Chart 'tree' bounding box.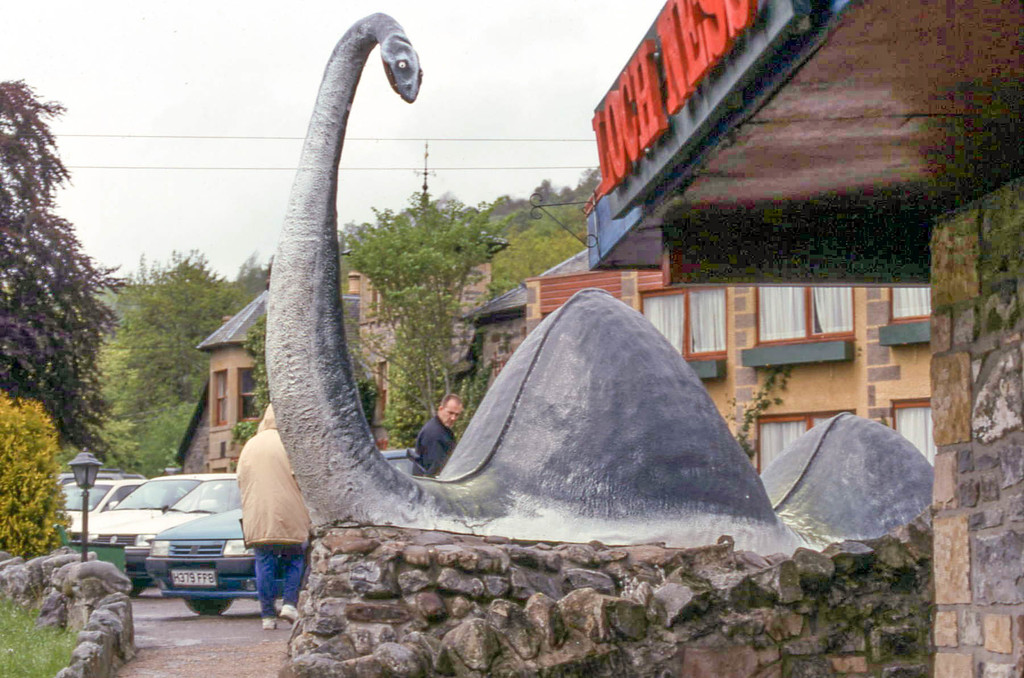
Charted: pyautogui.locateOnScreen(420, 193, 489, 221).
